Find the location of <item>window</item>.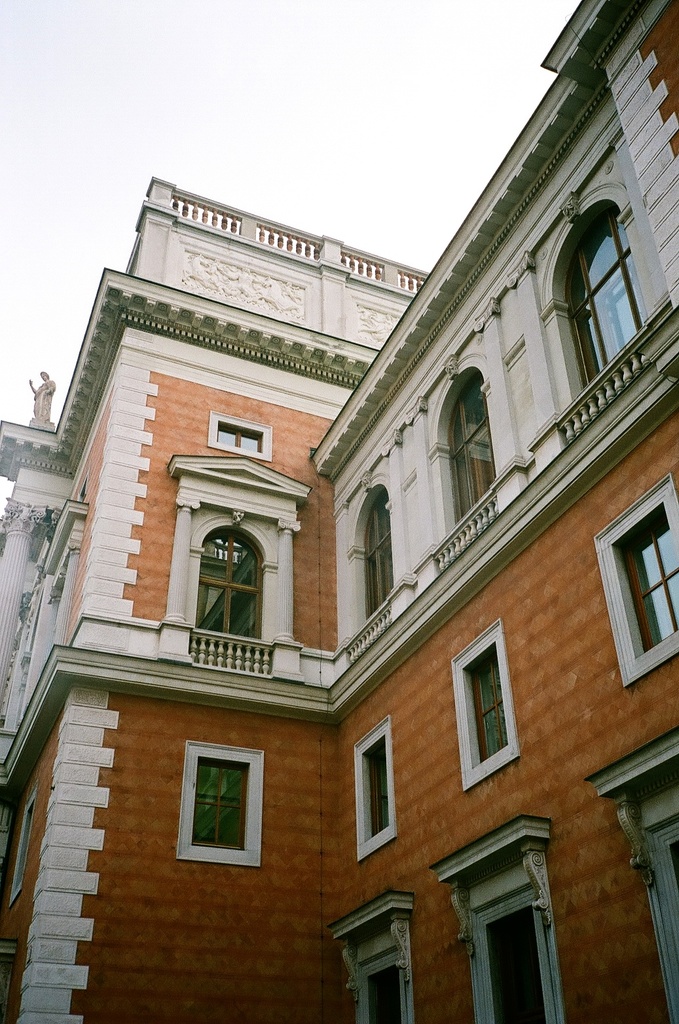
Location: Rect(191, 752, 247, 855).
